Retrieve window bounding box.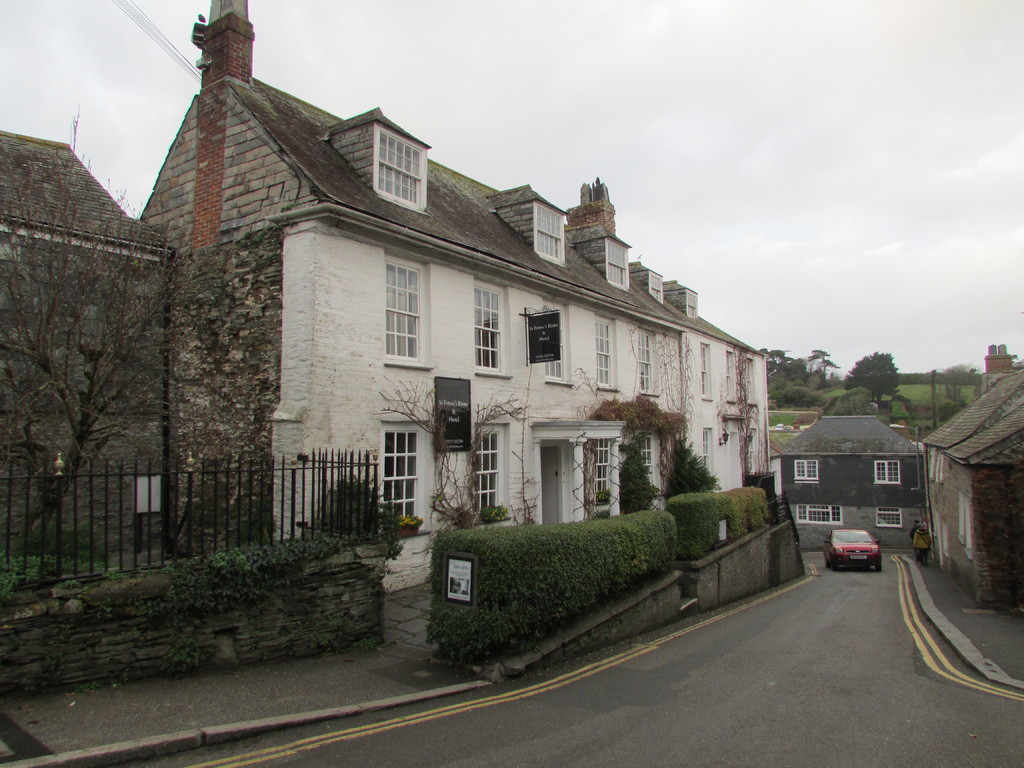
Bounding box: [797, 500, 842, 525].
